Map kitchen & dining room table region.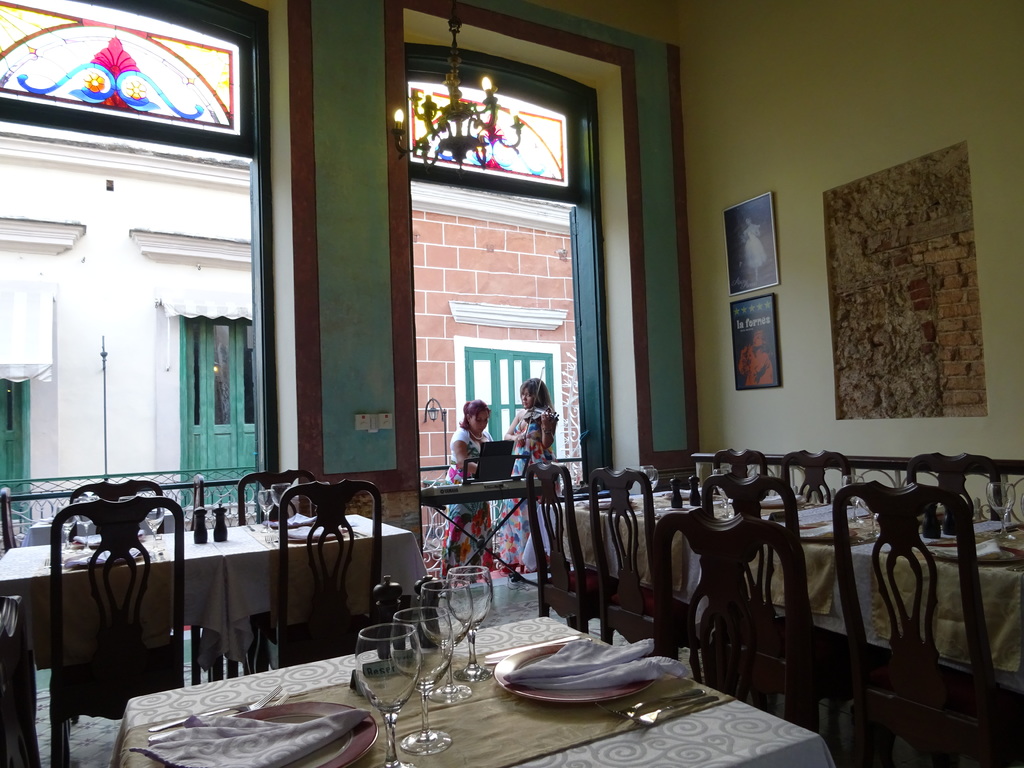
Mapped to left=0, top=507, right=835, bottom=767.
